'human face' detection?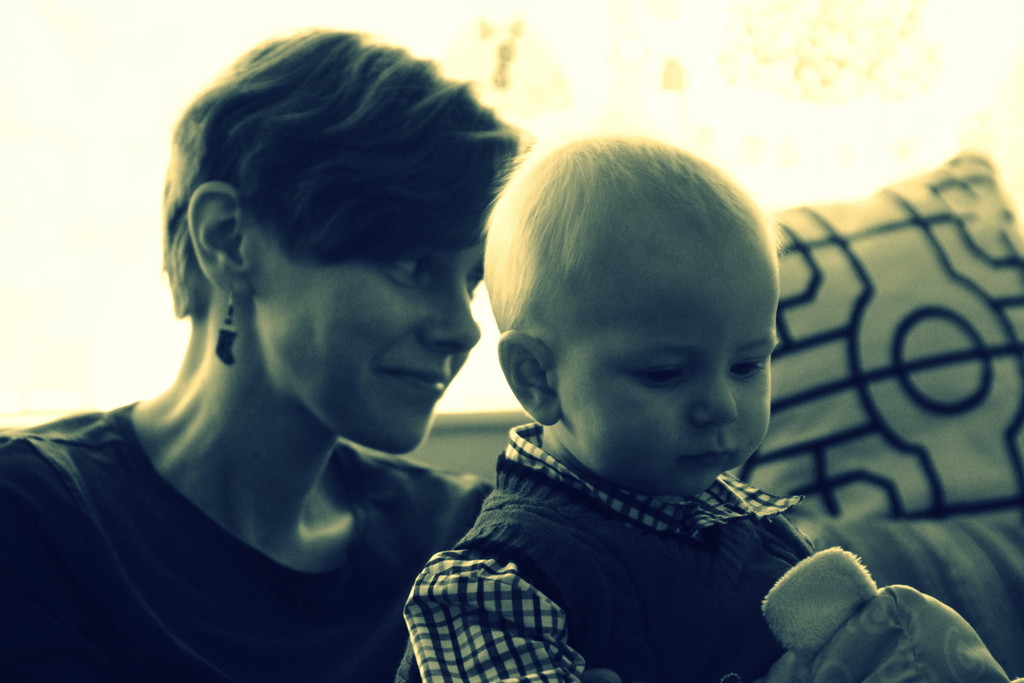
x1=236, y1=253, x2=490, y2=472
